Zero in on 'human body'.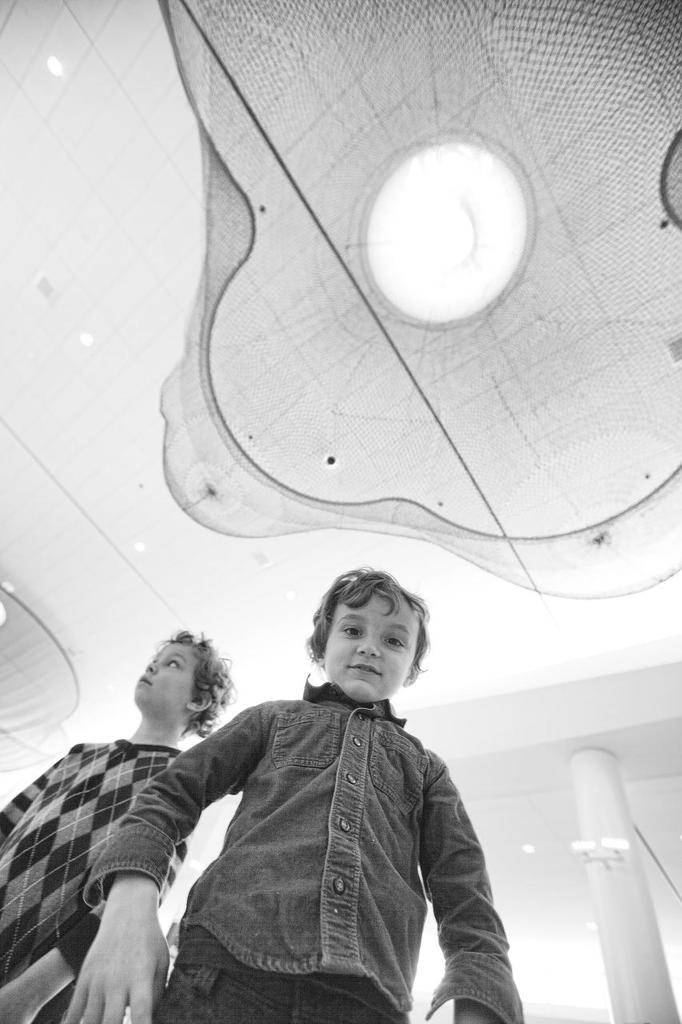
Zeroed in: {"left": 66, "top": 570, "right": 527, "bottom": 1023}.
